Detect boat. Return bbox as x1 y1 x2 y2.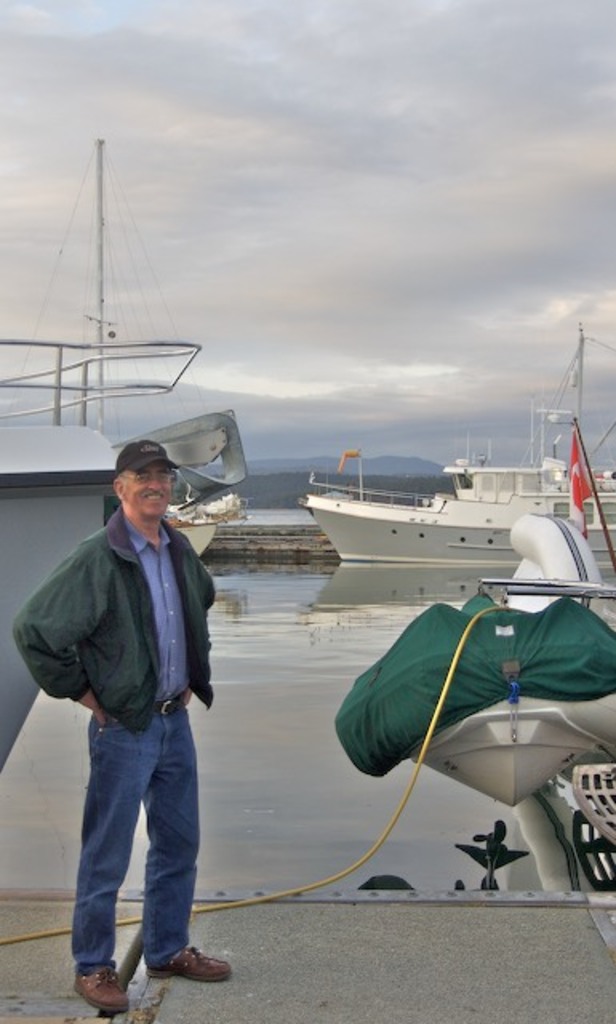
296 363 610 590.
